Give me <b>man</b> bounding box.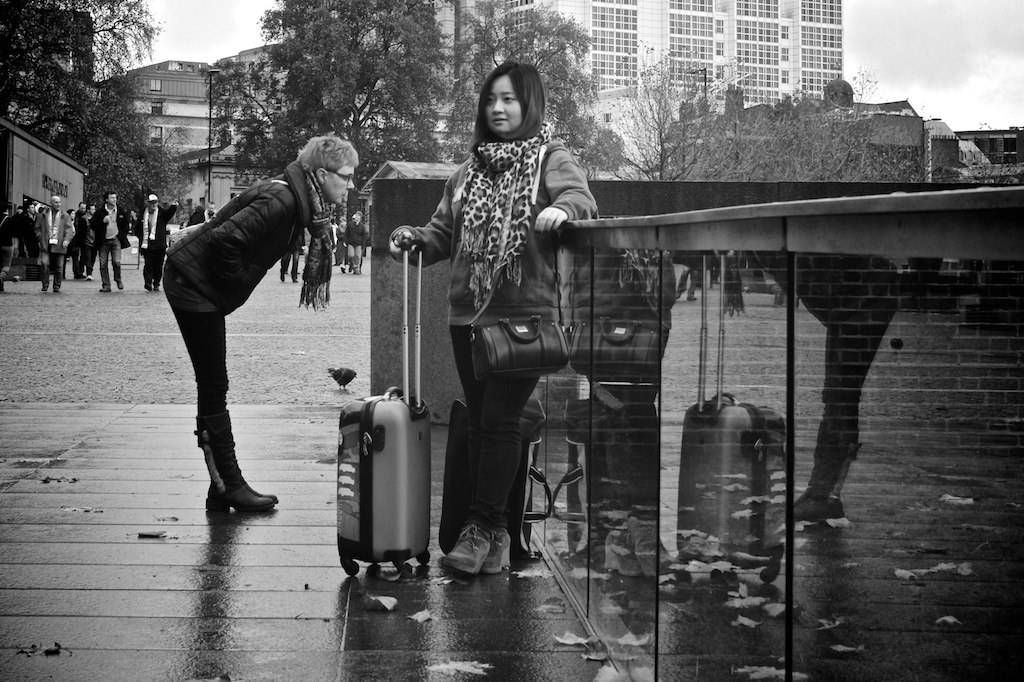
(x1=0, y1=208, x2=22, y2=295).
